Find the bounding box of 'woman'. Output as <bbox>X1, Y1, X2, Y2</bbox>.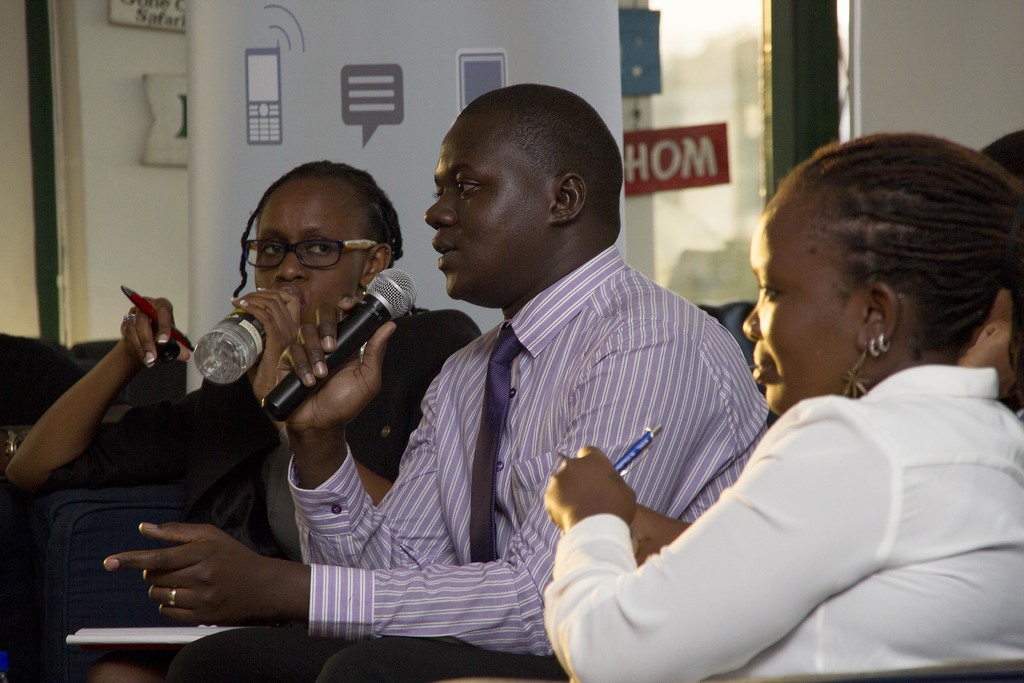
<bbox>547, 128, 1023, 682</bbox>.
